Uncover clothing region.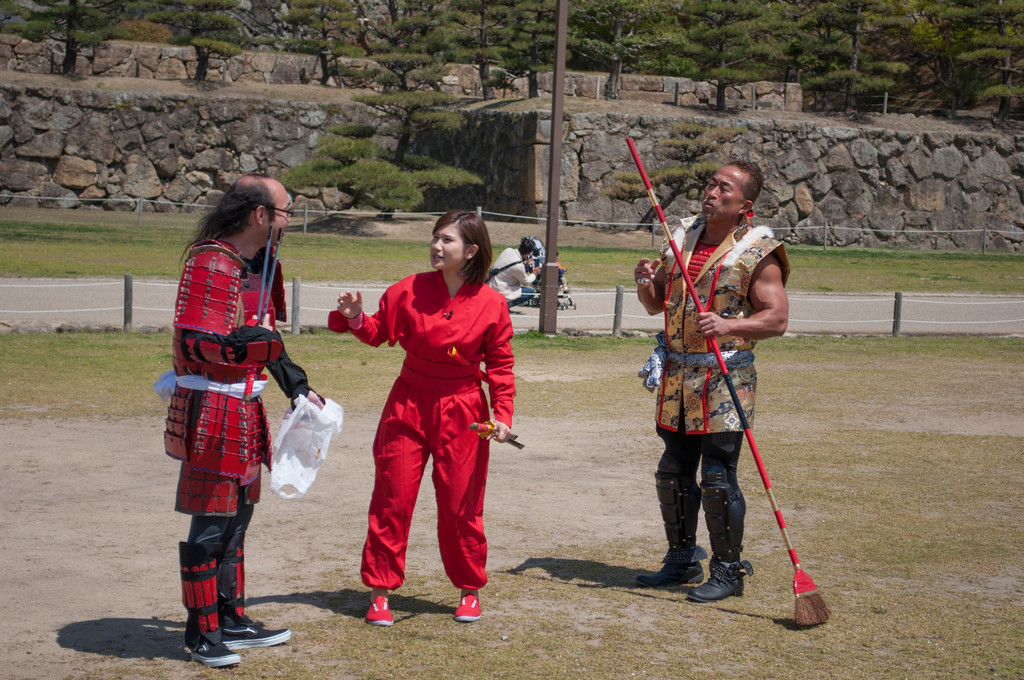
Uncovered: rect(539, 263, 568, 297).
